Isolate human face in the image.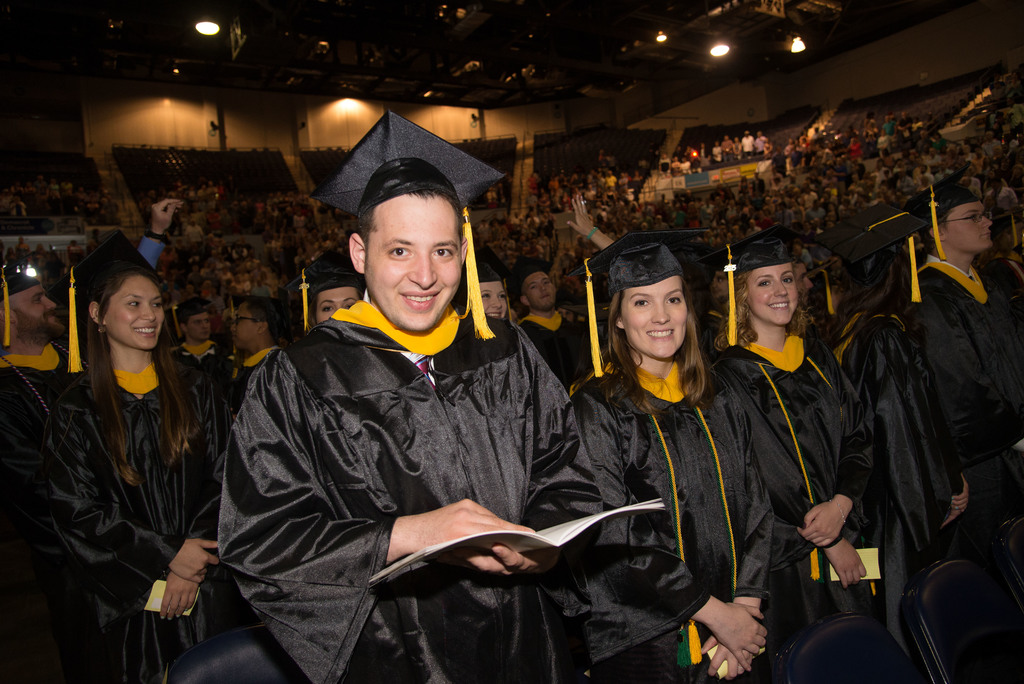
Isolated region: box=[235, 304, 260, 342].
